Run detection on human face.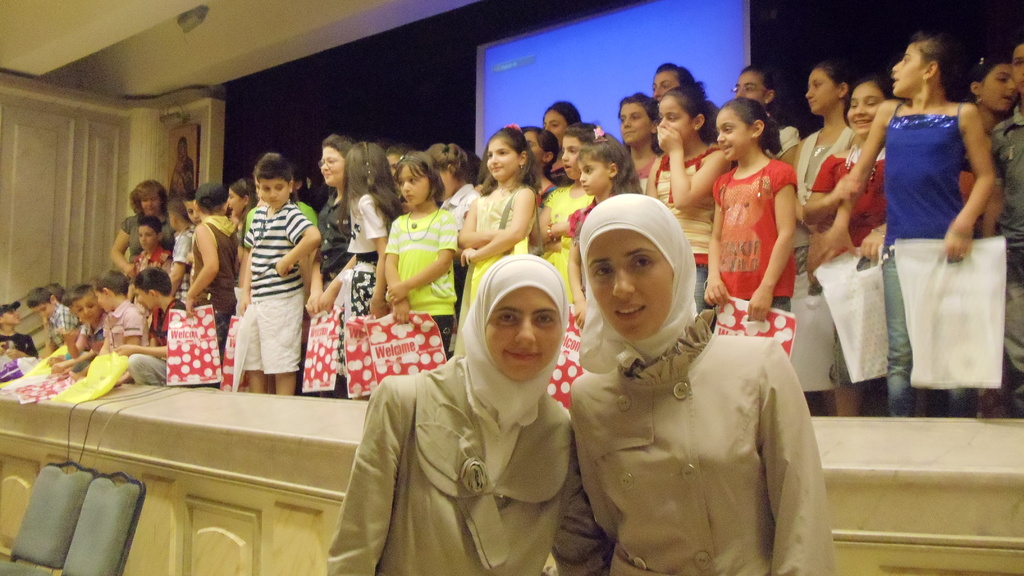
Result: {"left": 527, "top": 133, "right": 545, "bottom": 168}.
